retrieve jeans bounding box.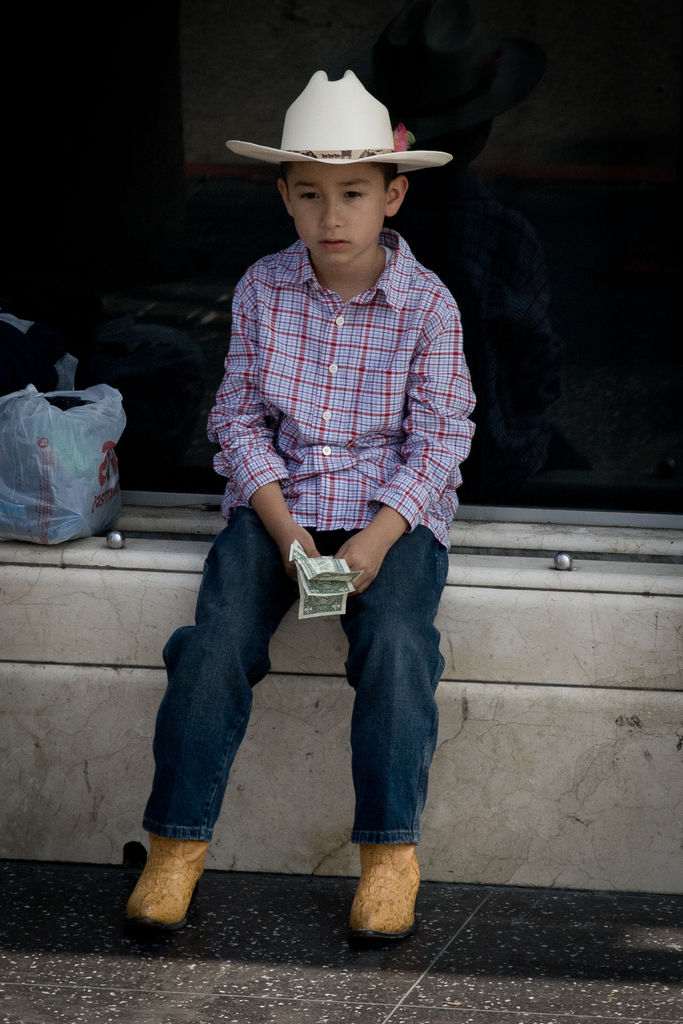
Bounding box: <box>125,522,462,911</box>.
